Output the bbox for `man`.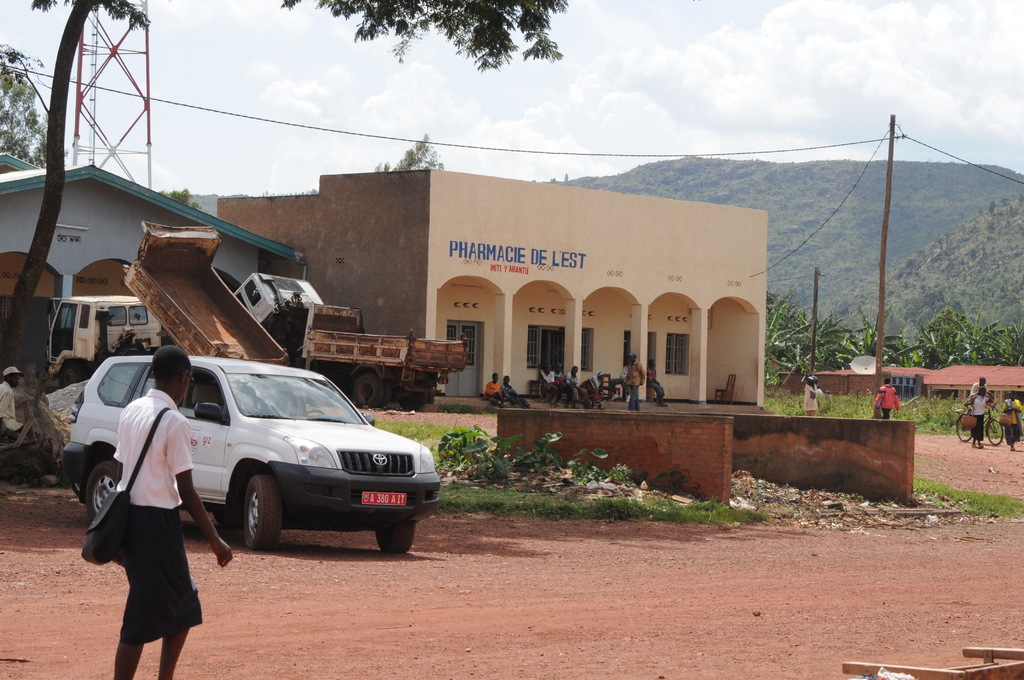
[x1=0, y1=366, x2=39, y2=439].
